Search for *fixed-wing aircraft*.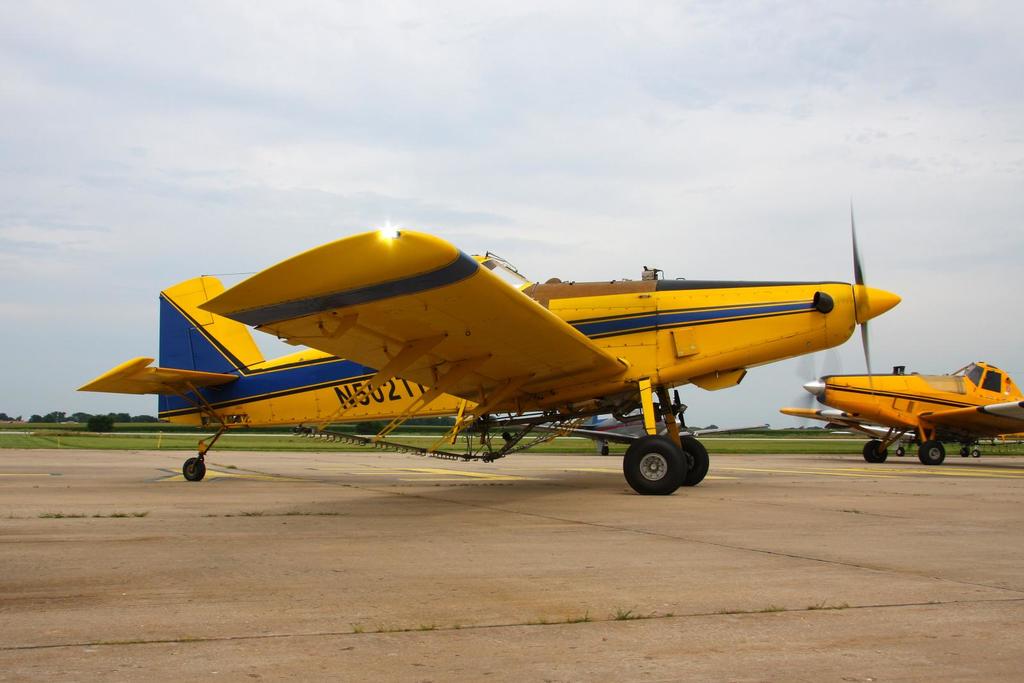
Found at (772, 365, 1023, 458).
